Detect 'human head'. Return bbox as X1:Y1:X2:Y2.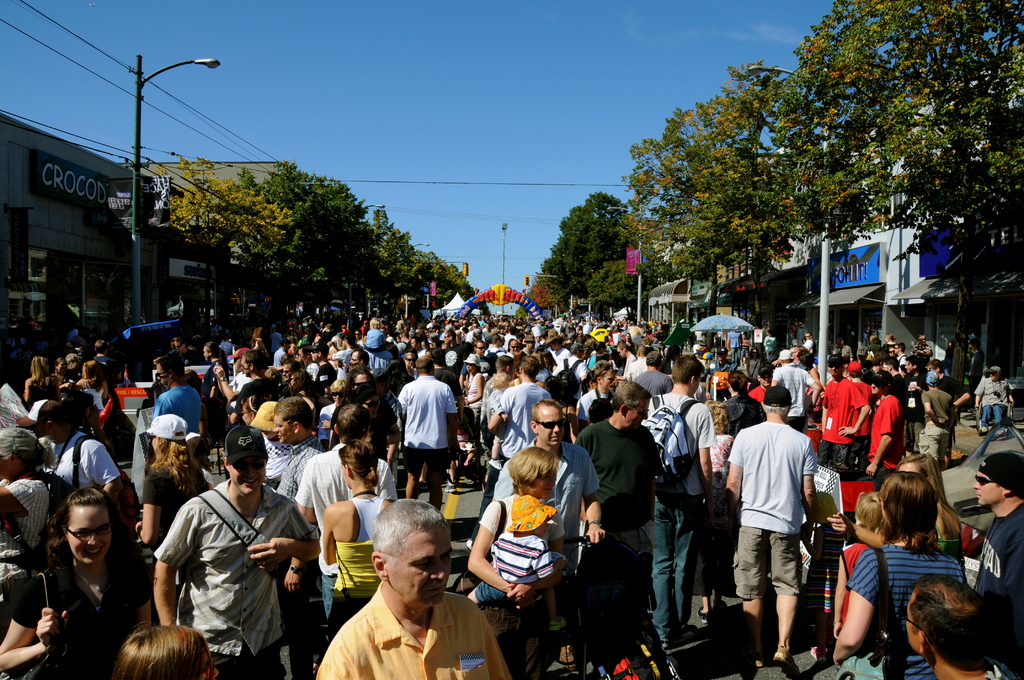
411:357:438:376.
